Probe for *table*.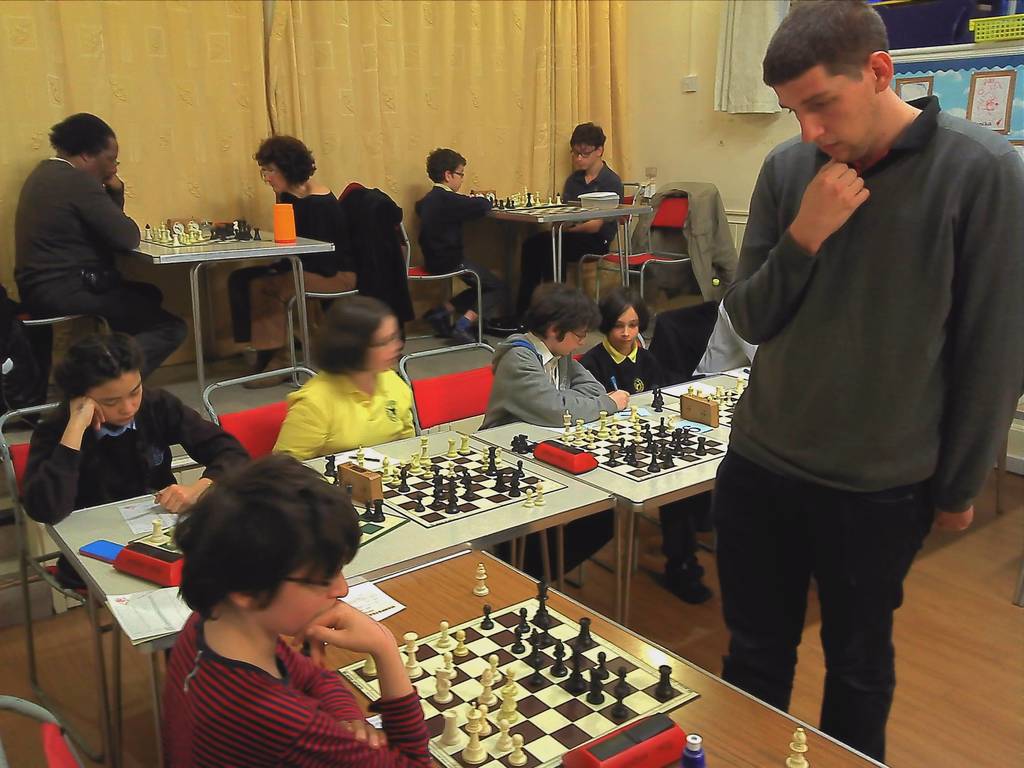
Probe result: {"left": 41, "top": 427, "right": 613, "bottom": 764}.
